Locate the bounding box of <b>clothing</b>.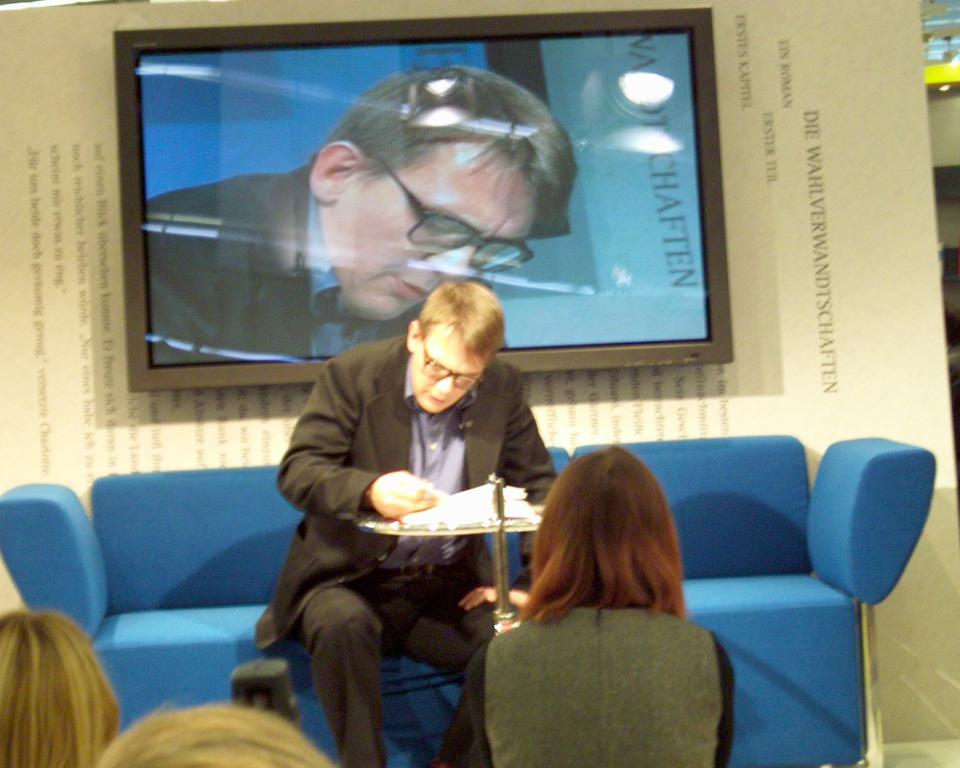
Bounding box: <region>256, 326, 562, 647</region>.
